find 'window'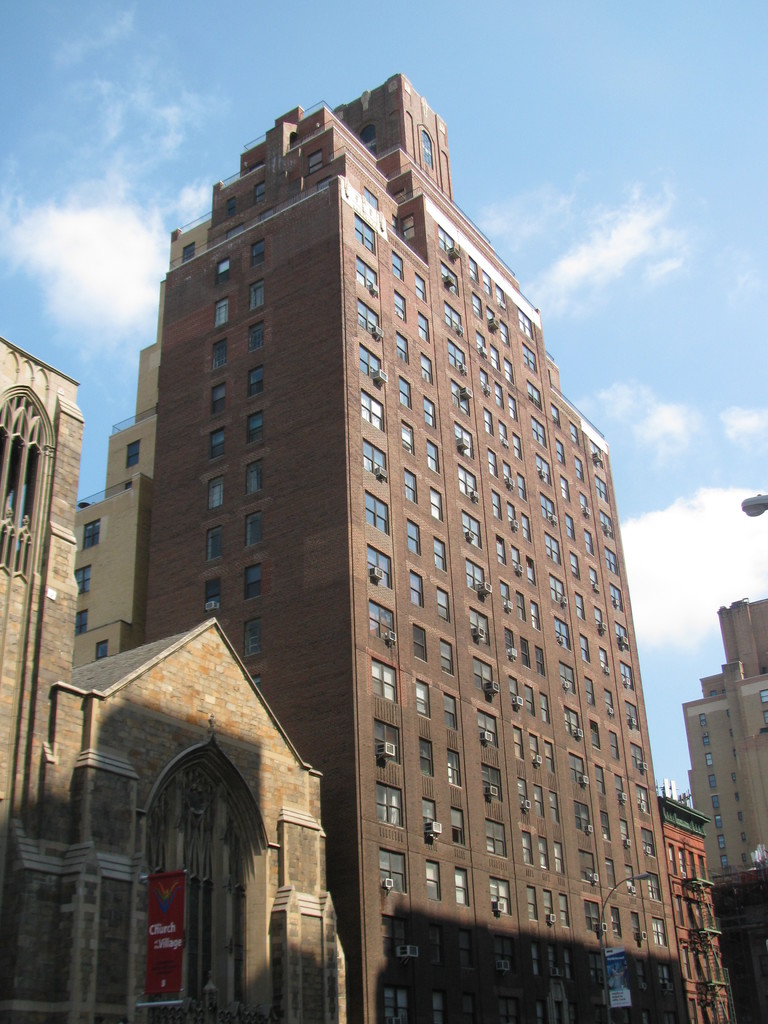
pyautogui.locateOnScreen(353, 339, 393, 385)
